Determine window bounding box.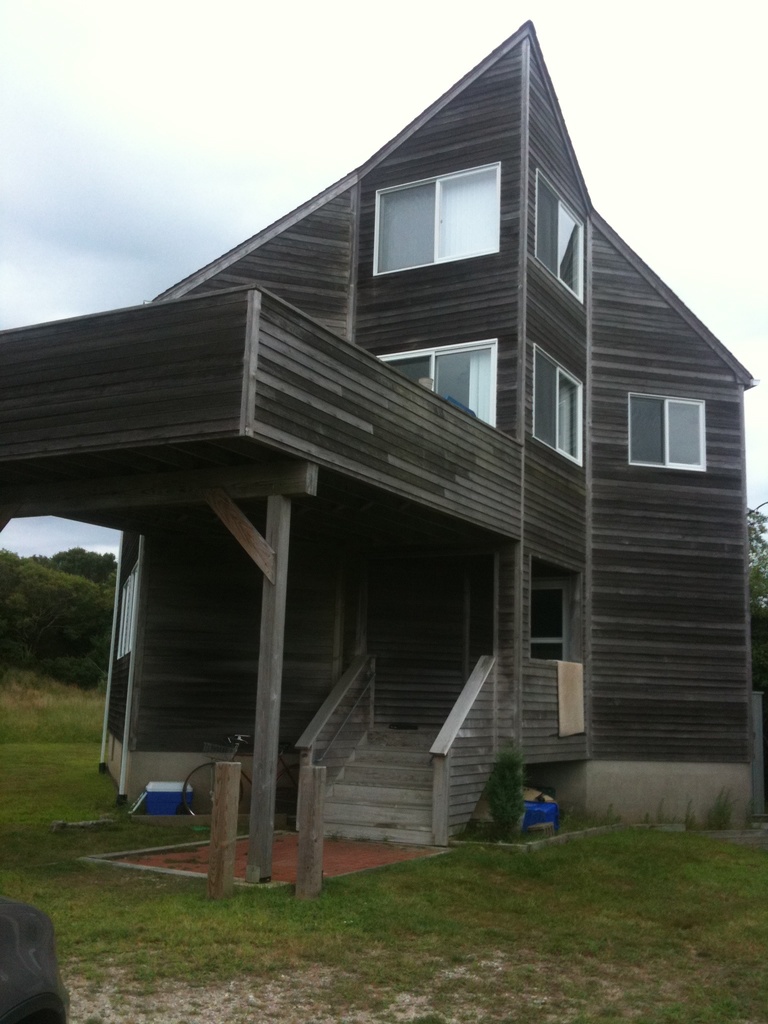
Determined: <region>529, 344, 585, 473</region>.
